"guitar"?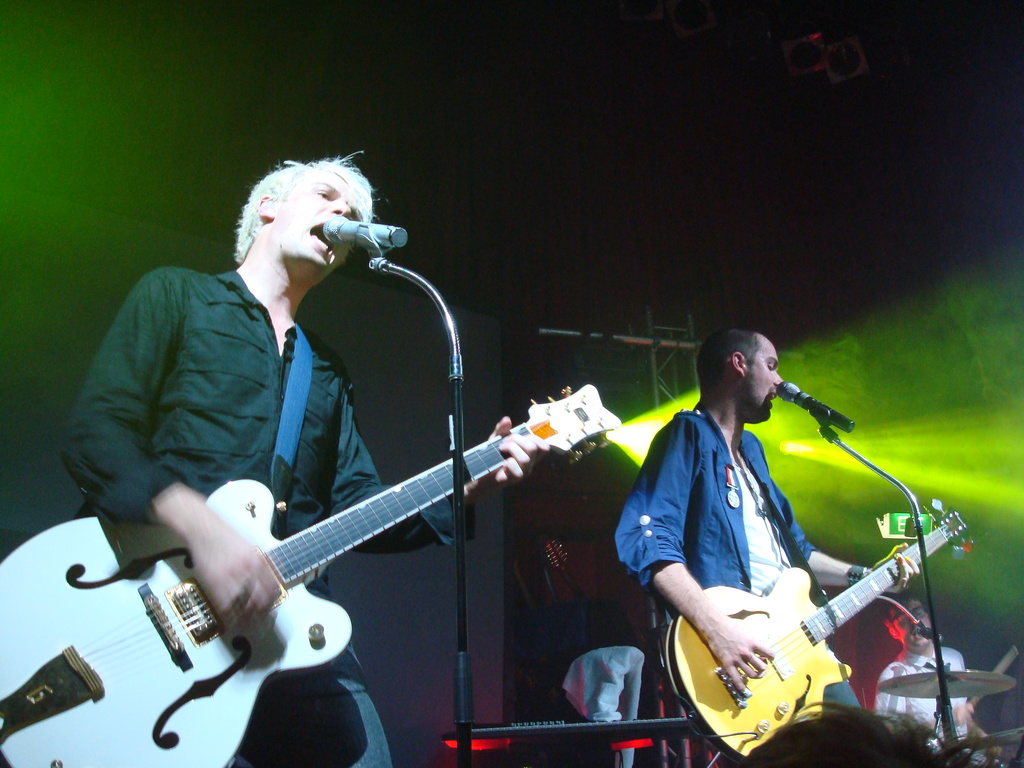
657,501,980,756
